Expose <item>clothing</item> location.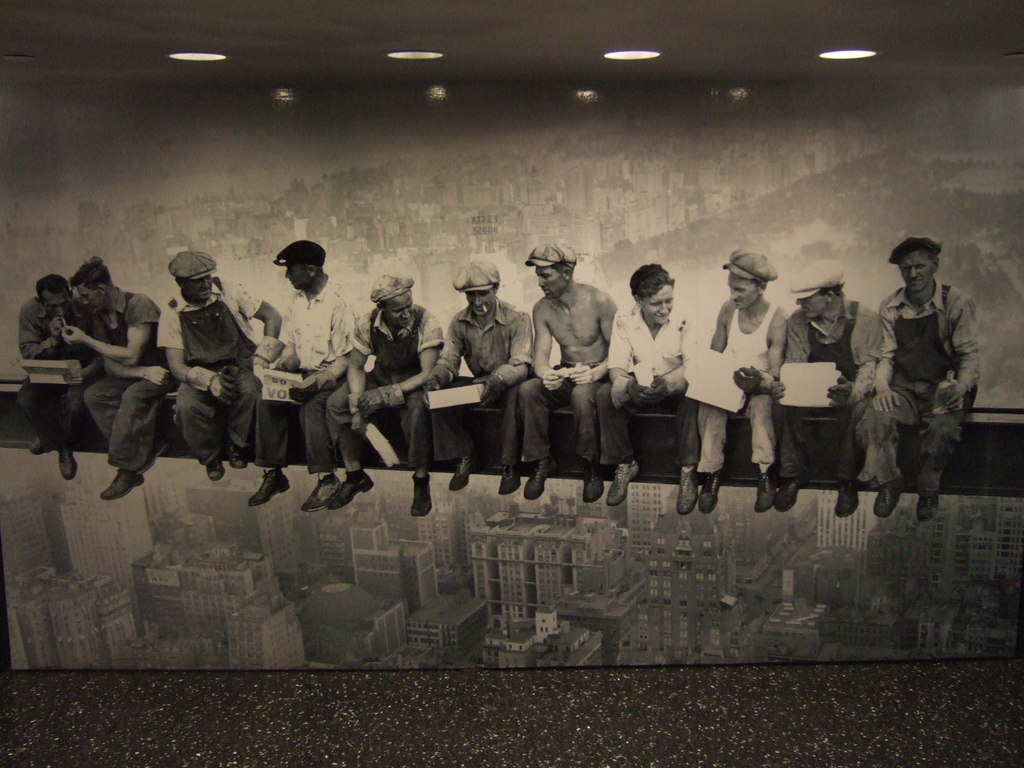
Exposed at bbox=[86, 286, 175, 475].
